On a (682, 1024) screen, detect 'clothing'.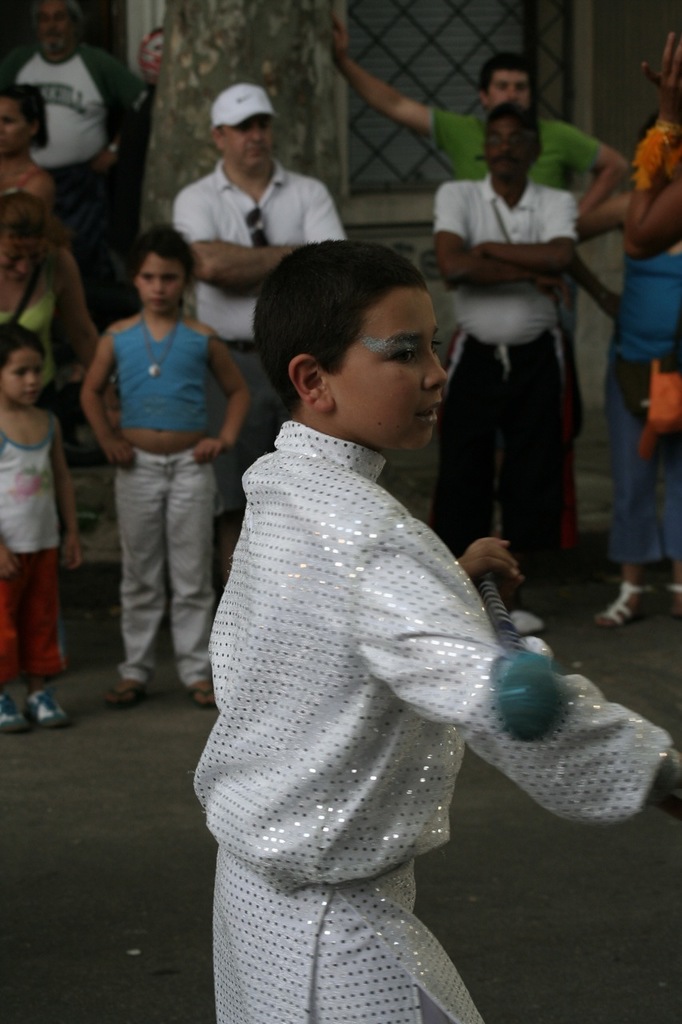
[421,107,590,195].
